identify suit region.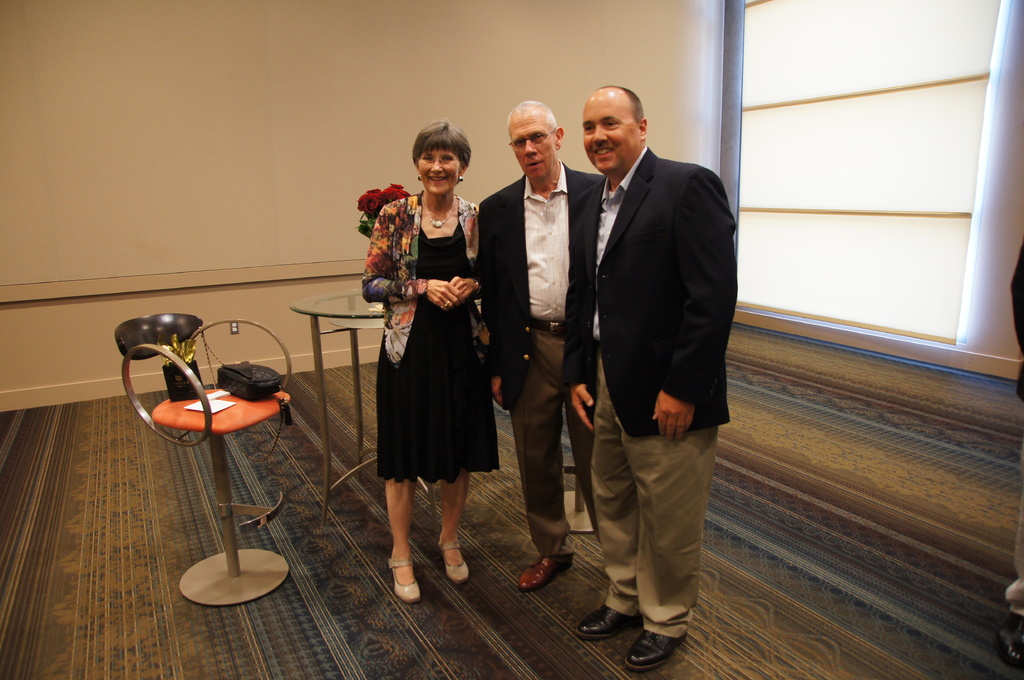
Region: crop(468, 150, 607, 560).
